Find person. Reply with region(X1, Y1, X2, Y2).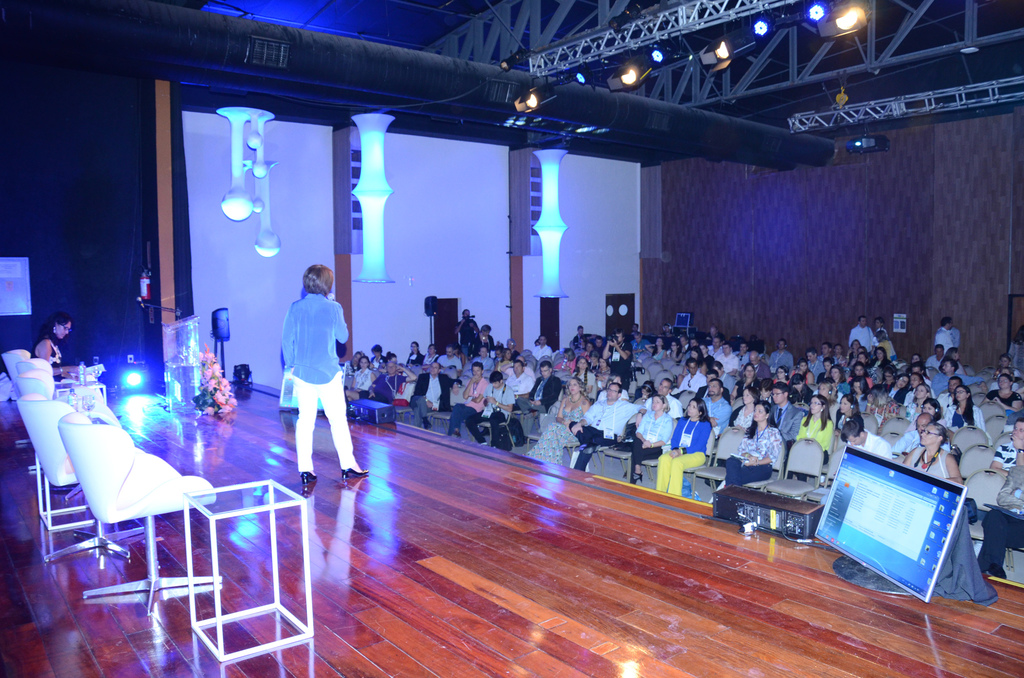
region(815, 353, 856, 403).
